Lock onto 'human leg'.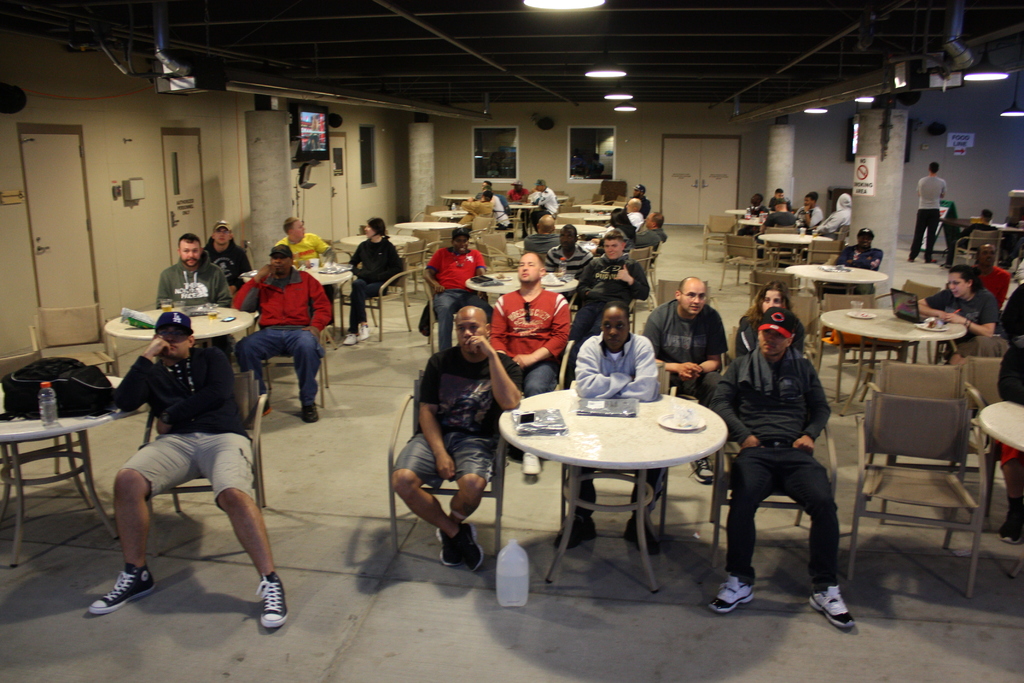
Locked: 523, 361, 559, 474.
